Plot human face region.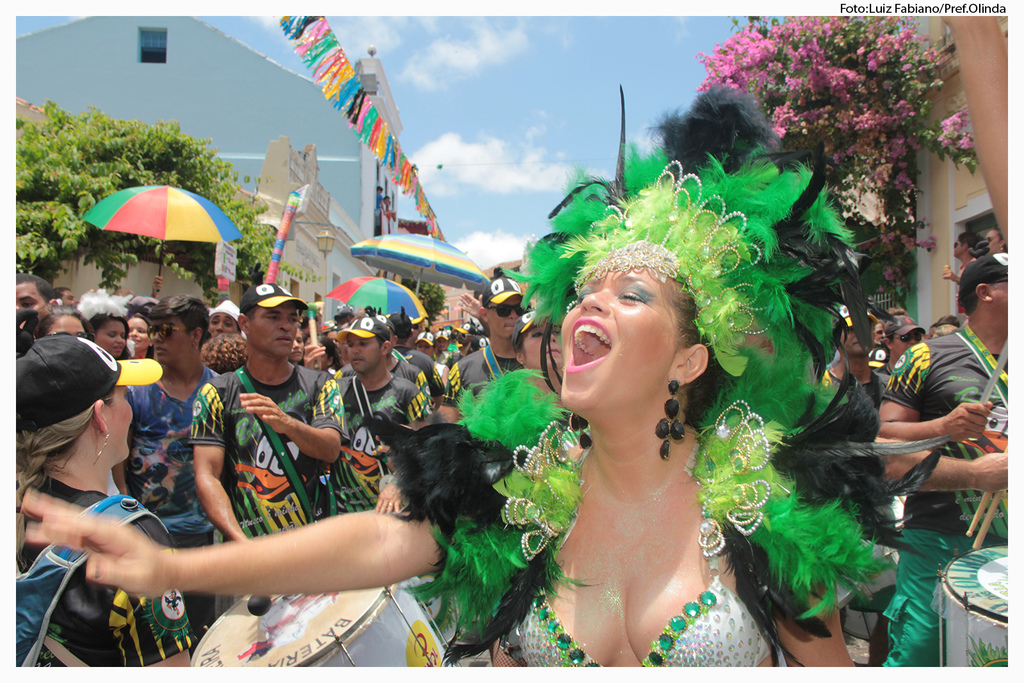
Plotted at Rect(97, 319, 127, 358).
